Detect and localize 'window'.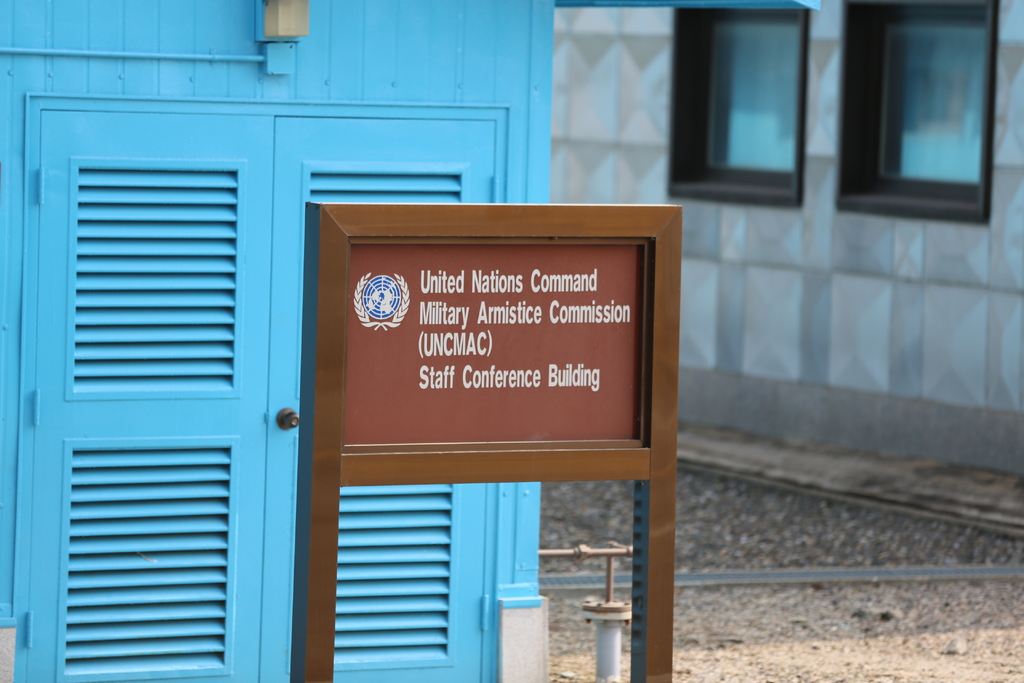
Localized at {"left": 689, "top": 8, "right": 803, "bottom": 188}.
